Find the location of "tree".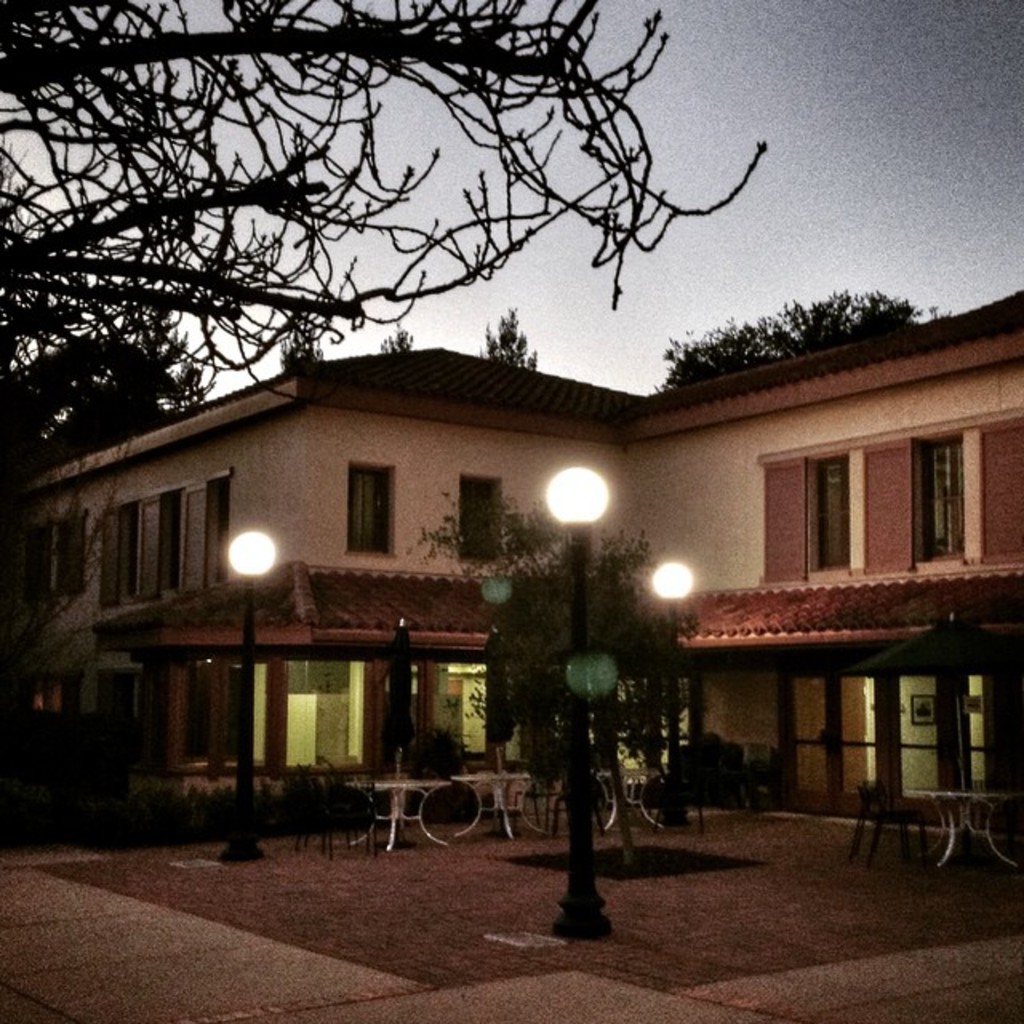
Location: 19 35 818 430.
